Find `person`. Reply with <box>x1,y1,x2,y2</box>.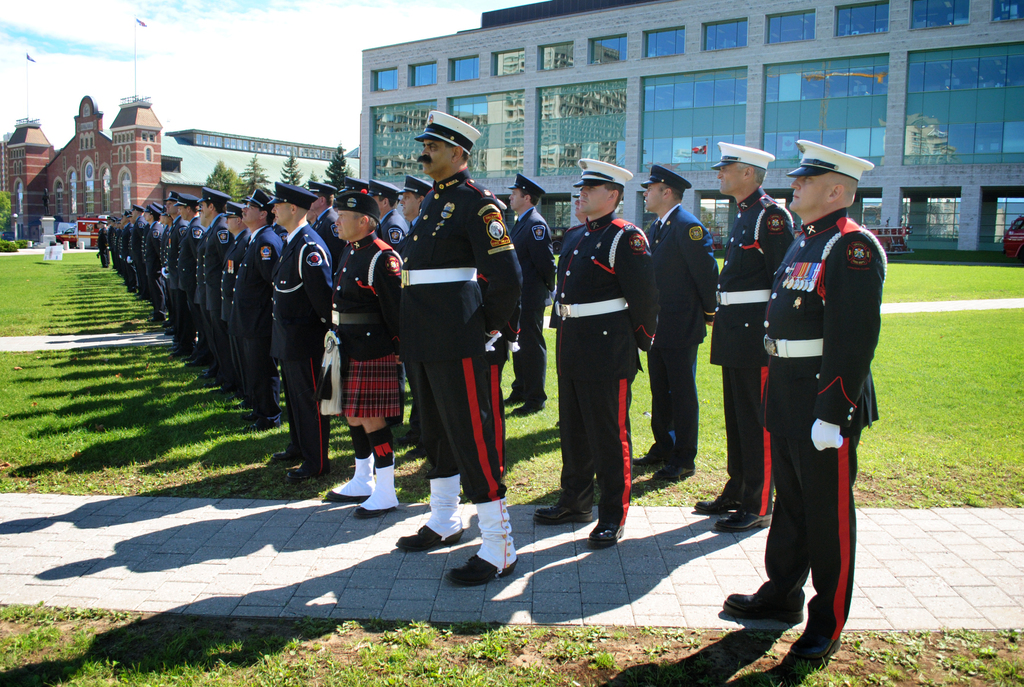
<box>99,189,189,361</box>.
